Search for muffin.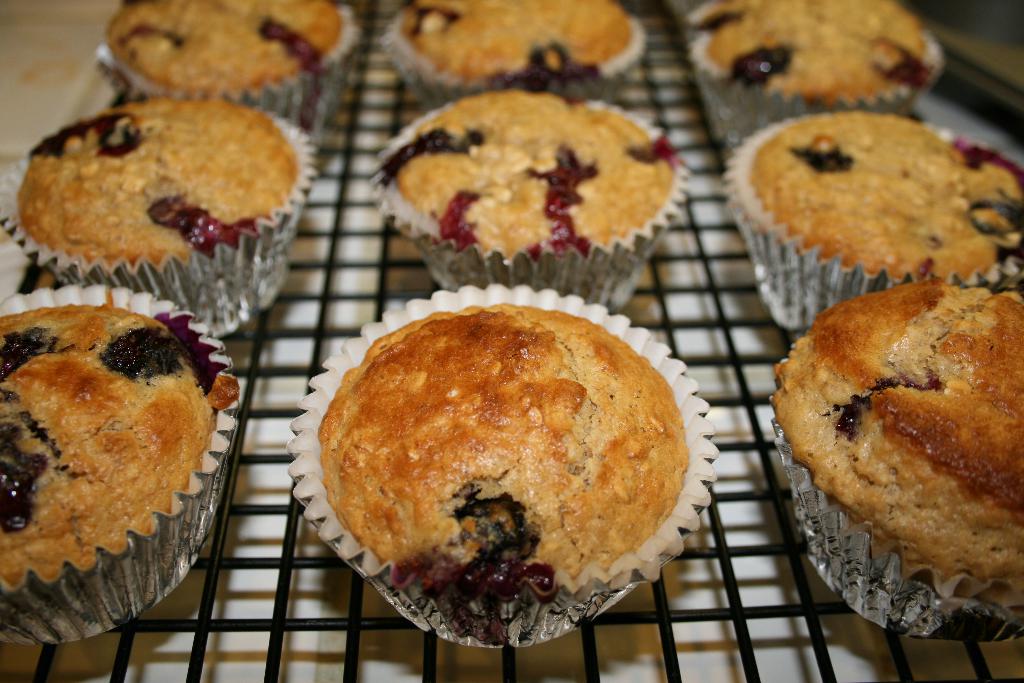
Found at left=282, top=279, right=715, bottom=652.
